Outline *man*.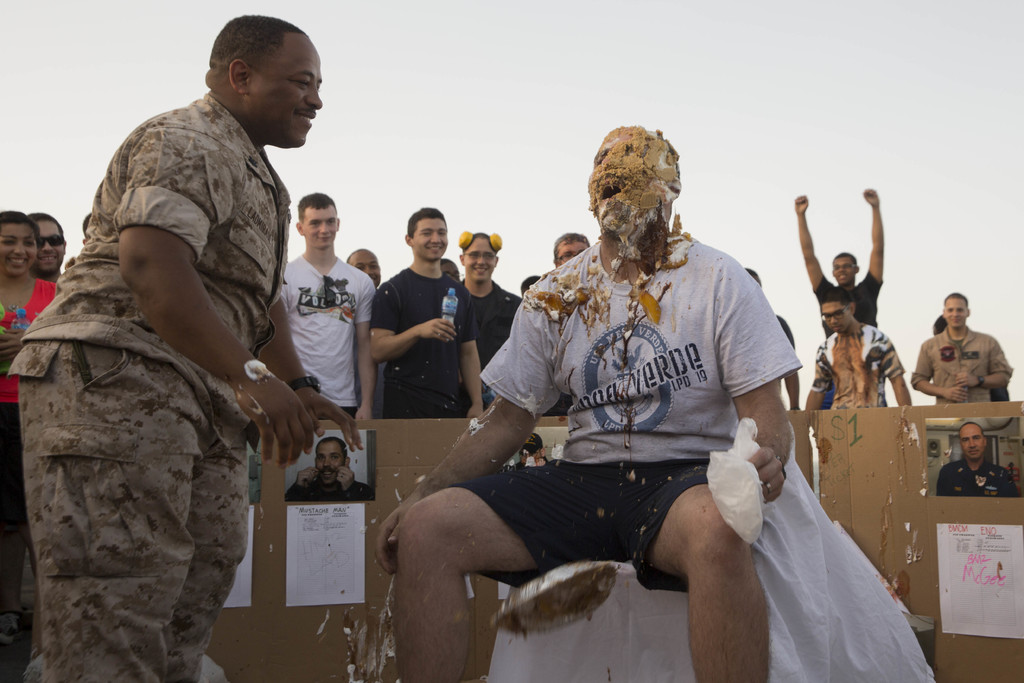
Outline: l=800, t=194, r=884, b=409.
